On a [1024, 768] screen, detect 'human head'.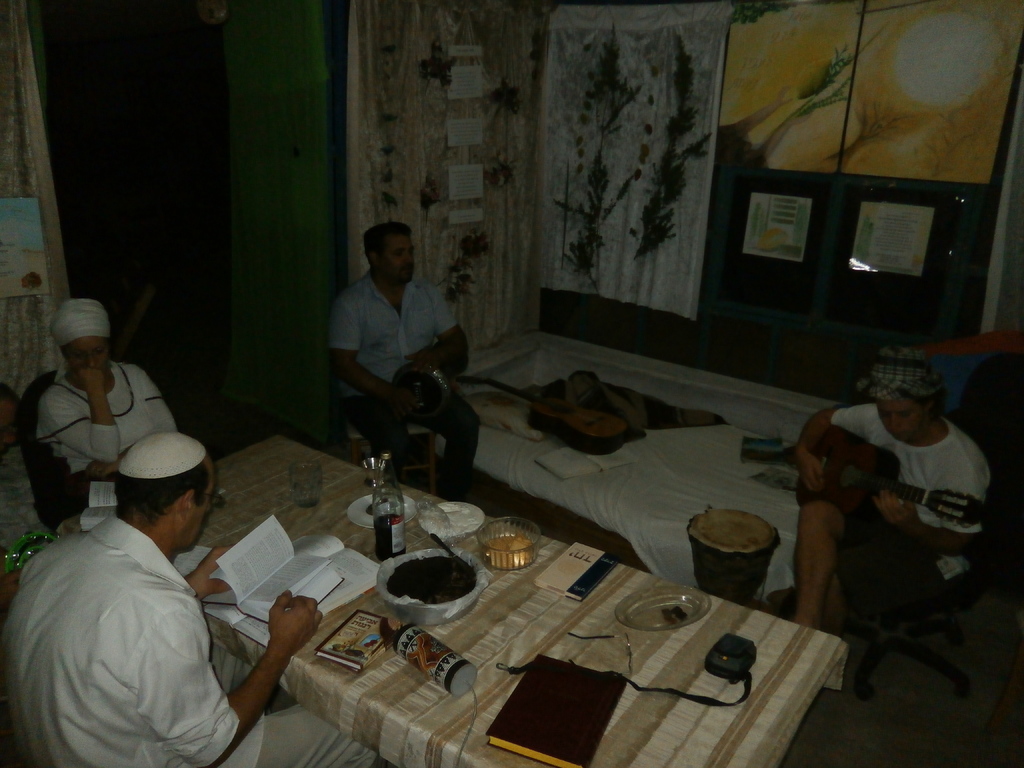
detection(362, 225, 413, 278).
